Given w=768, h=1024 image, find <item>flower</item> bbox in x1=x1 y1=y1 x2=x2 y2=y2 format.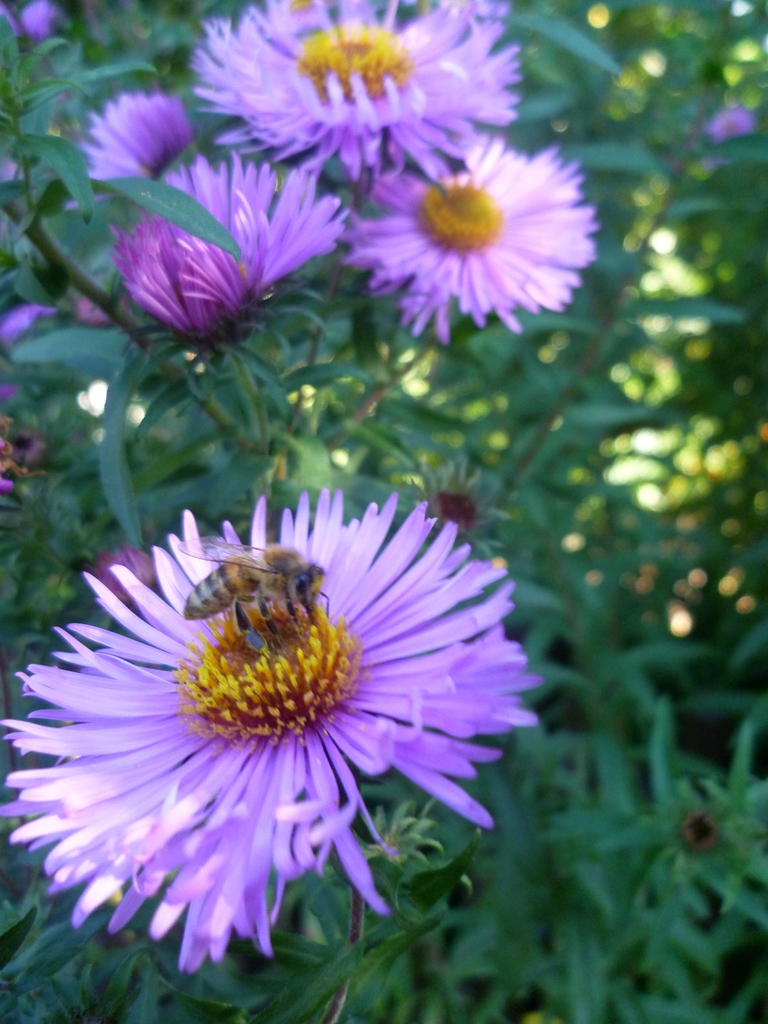
x1=88 y1=547 x2=152 y2=609.
